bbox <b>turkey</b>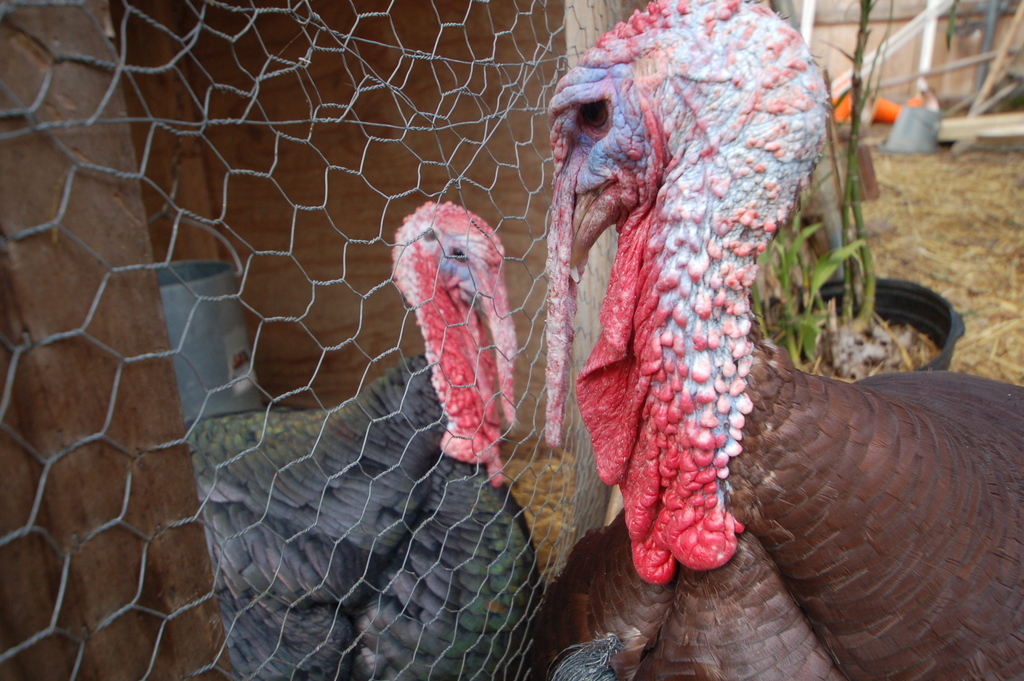
l=184, t=195, r=545, b=680
